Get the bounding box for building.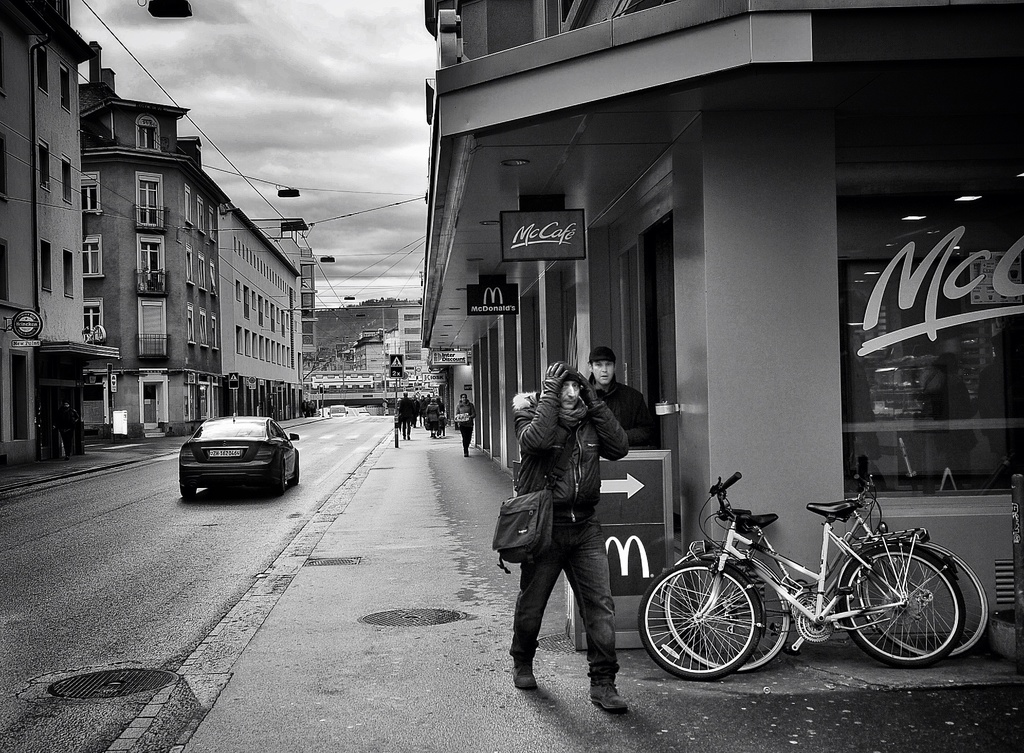
rect(79, 40, 230, 441).
